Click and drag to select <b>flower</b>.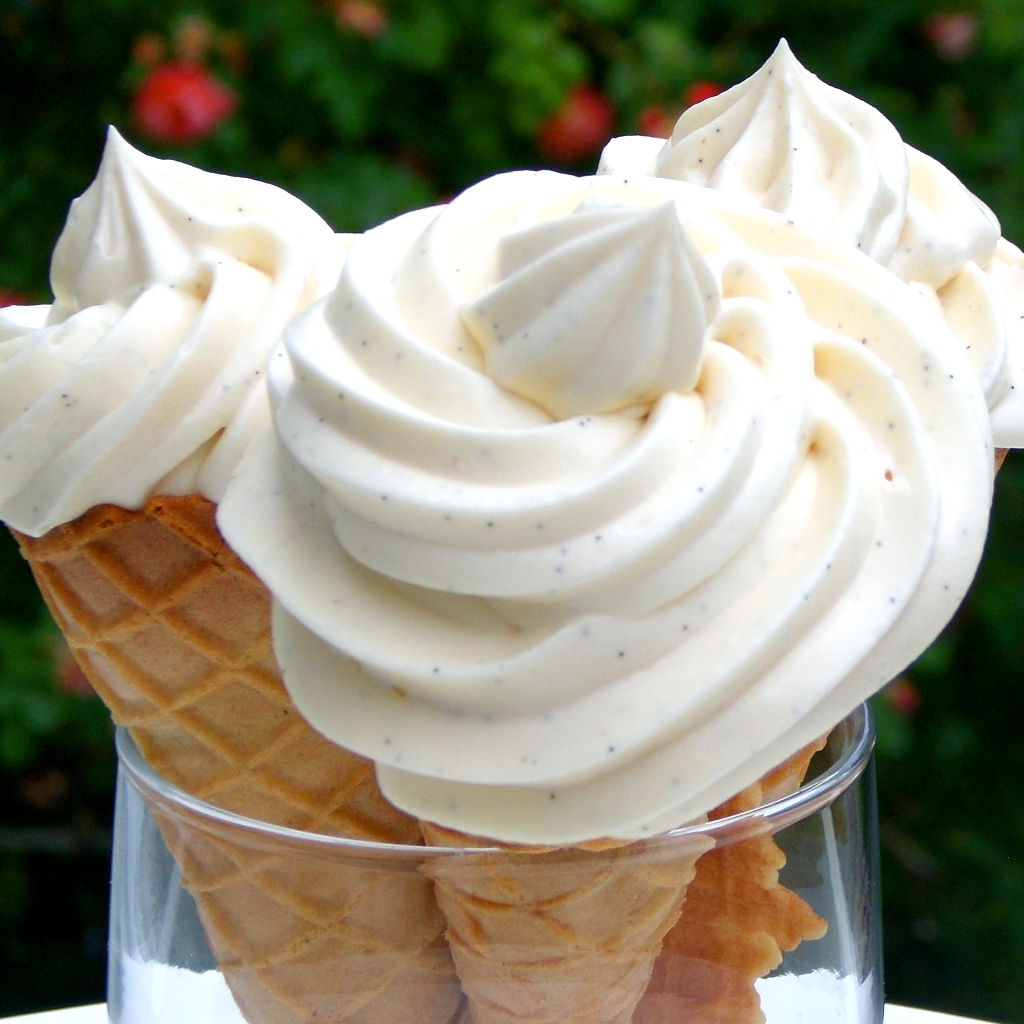
Selection: (left=54, top=649, right=102, bottom=707).
